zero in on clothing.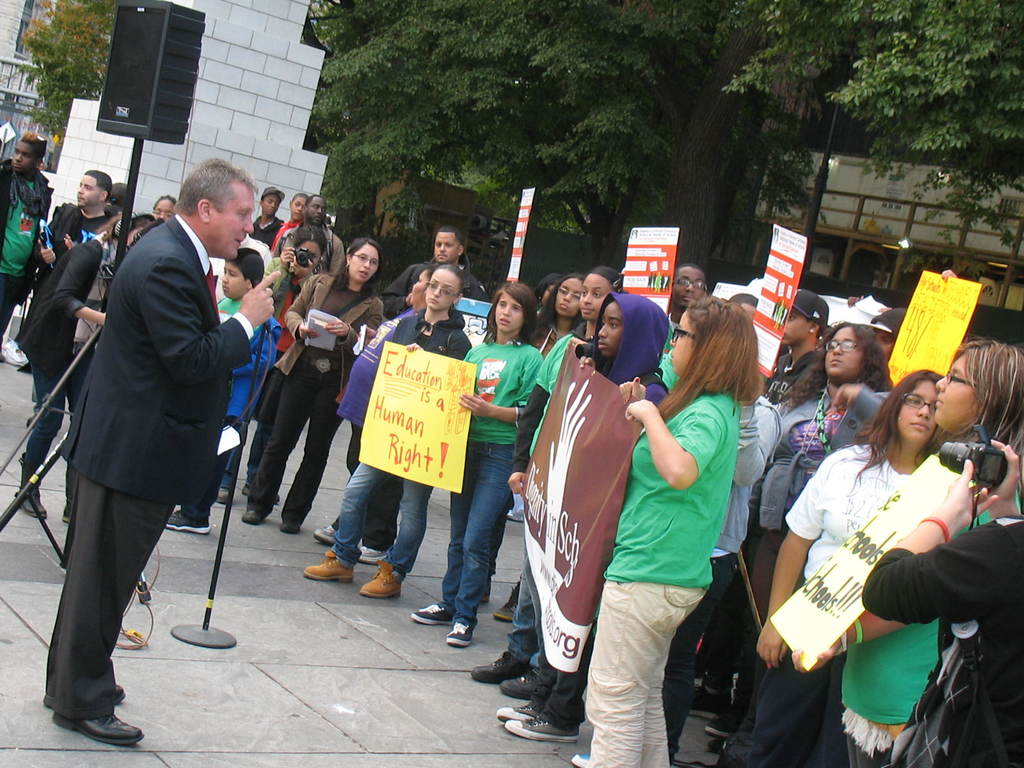
Zeroed in: select_region(252, 259, 297, 358).
